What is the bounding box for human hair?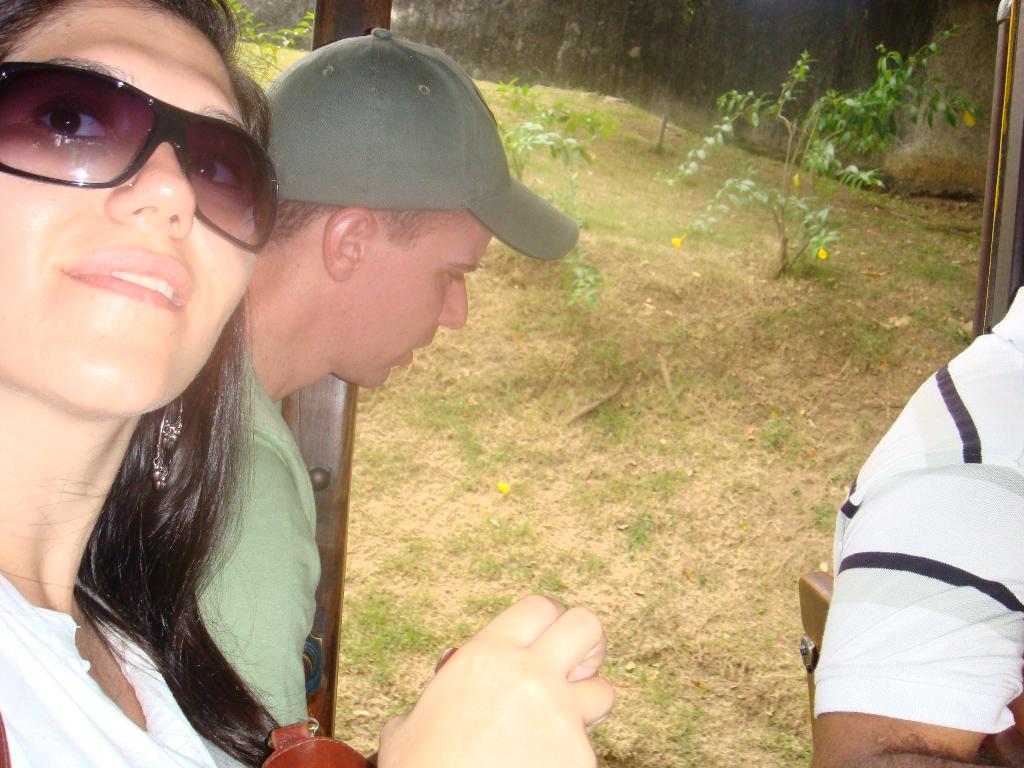
Rect(0, 0, 298, 642).
